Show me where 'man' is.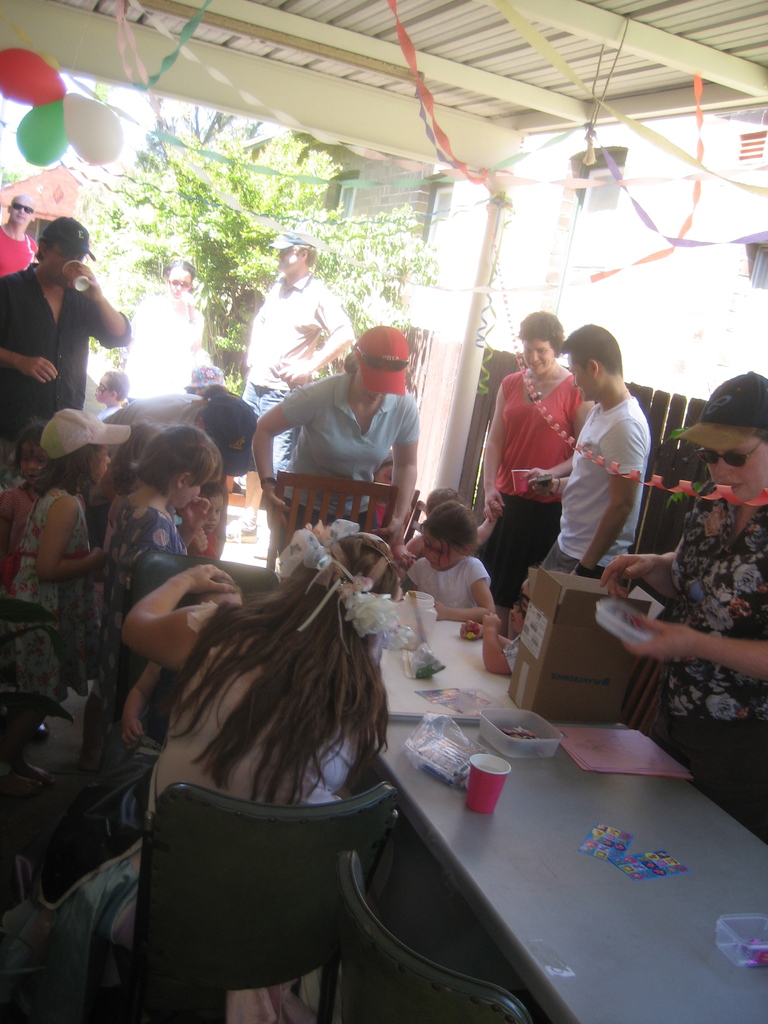
'man' is at l=0, t=194, r=45, b=274.
